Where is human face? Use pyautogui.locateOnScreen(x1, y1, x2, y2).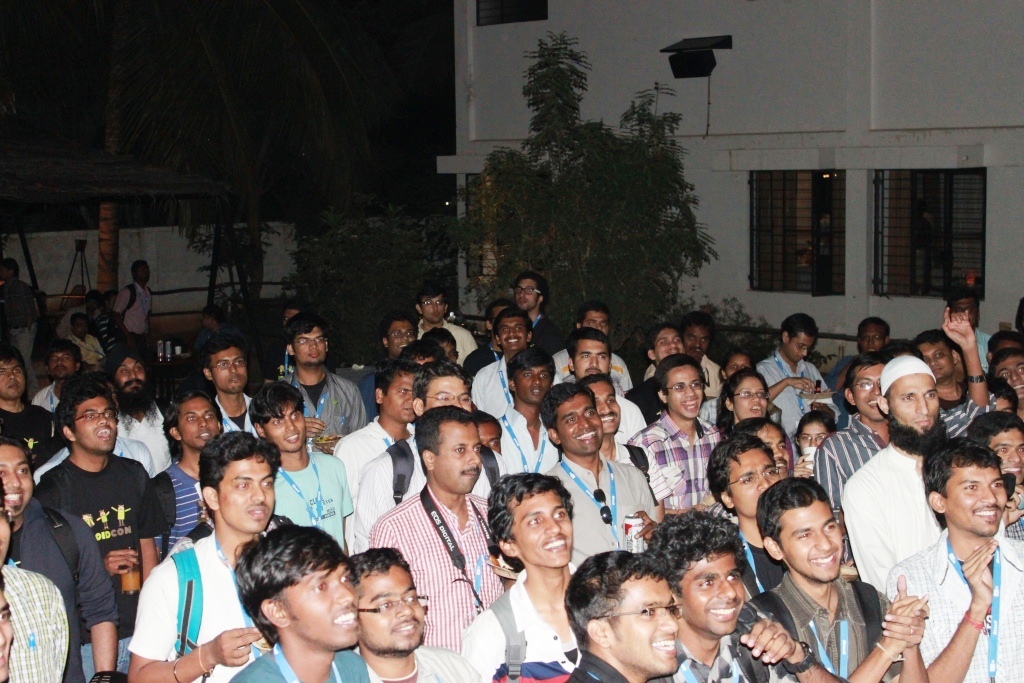
pyautogui.locateOnScreen(424, 377, 474, 415).
